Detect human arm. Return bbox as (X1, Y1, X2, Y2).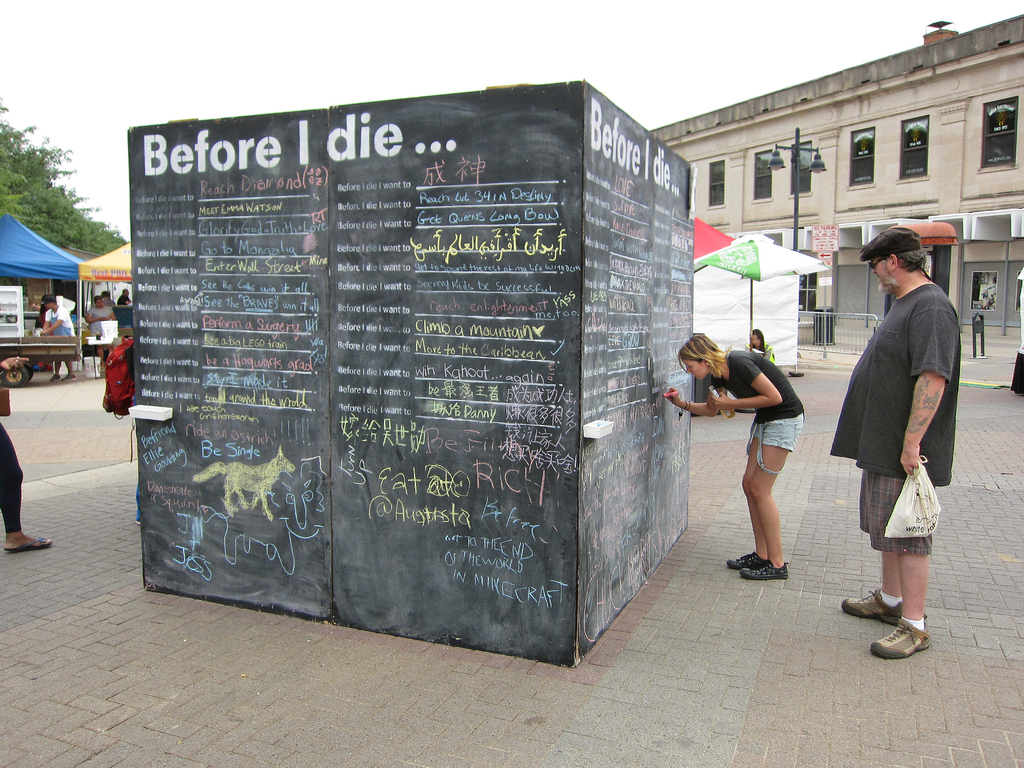
(82, 308, 110, 328).
